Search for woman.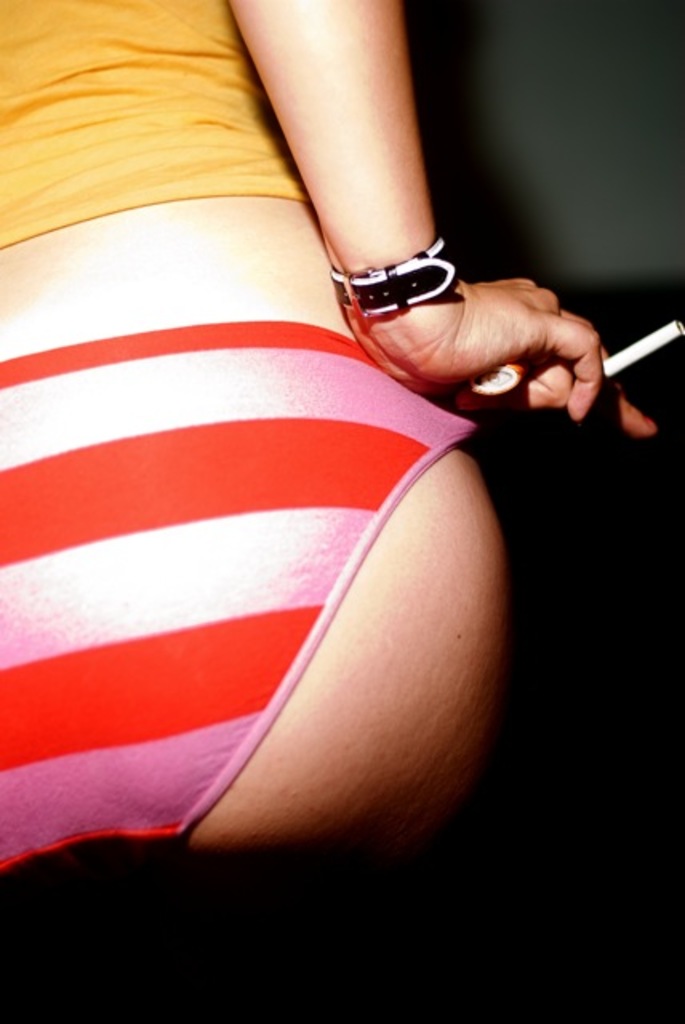
Found at crop(0, 5, 667, 878).
